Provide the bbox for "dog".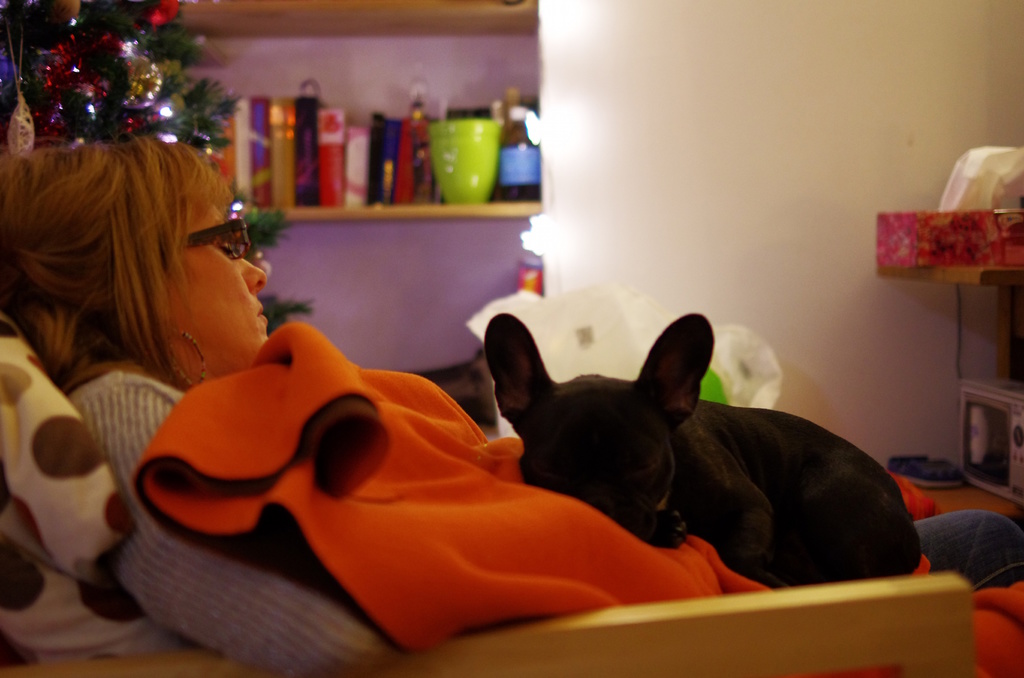
(483,311,925,587).
